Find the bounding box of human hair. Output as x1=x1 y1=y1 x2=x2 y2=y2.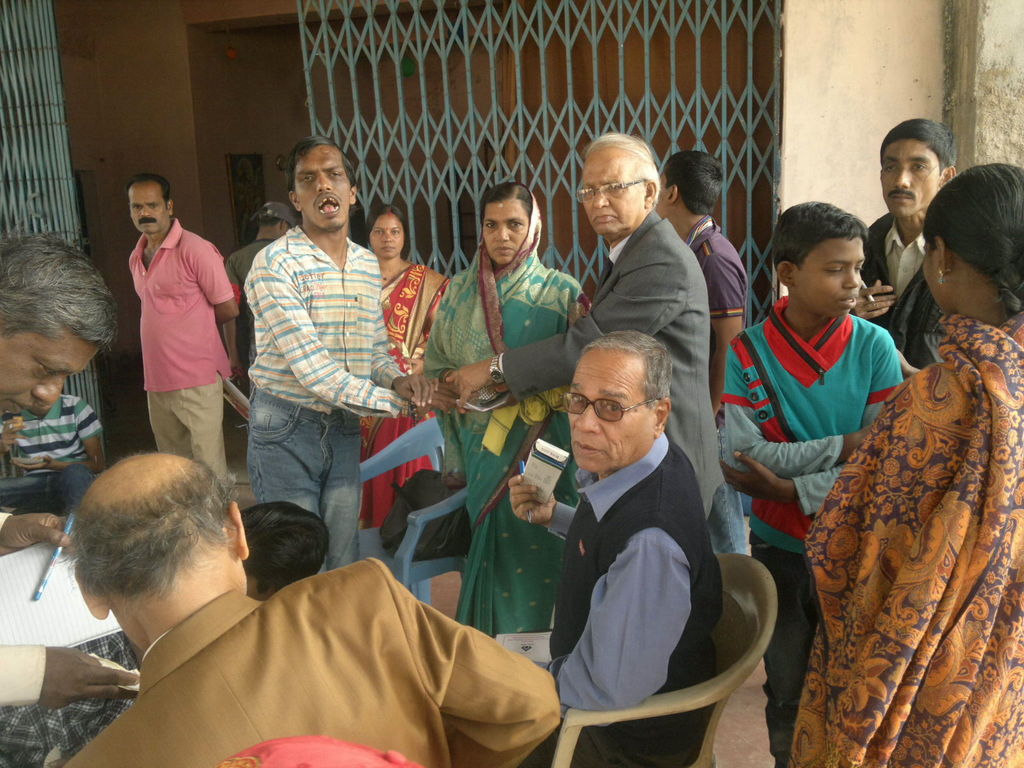
x1=362 y1=202 x2=410 y2=258.
